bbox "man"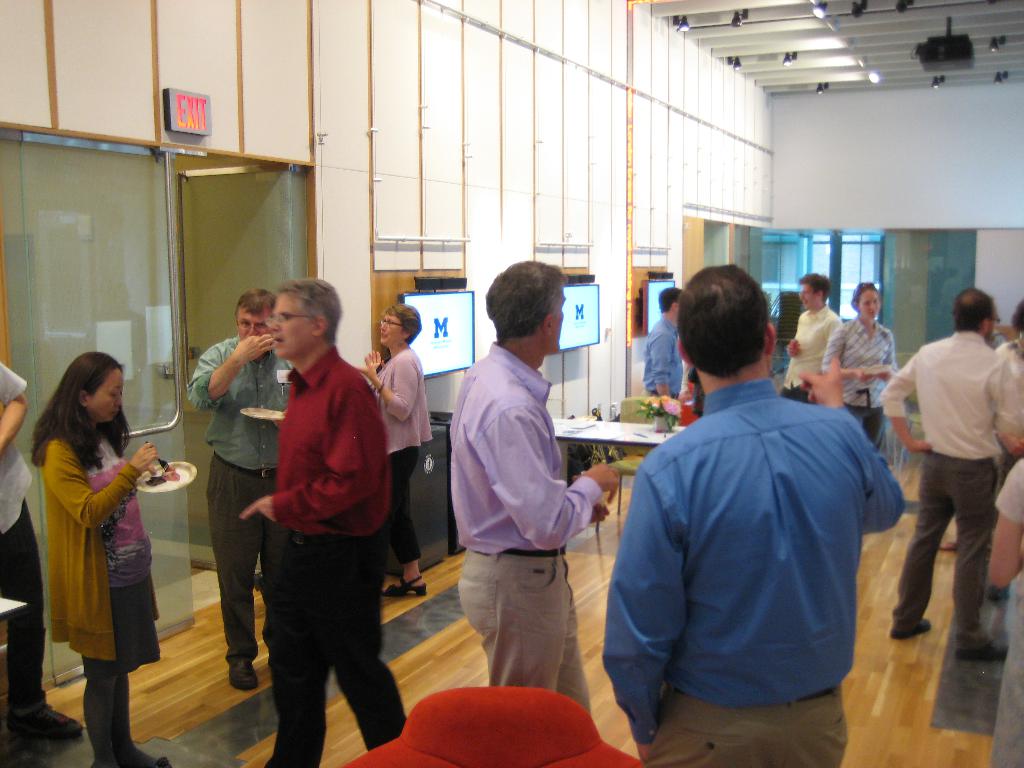
box=[234, 281, 393, 767]
